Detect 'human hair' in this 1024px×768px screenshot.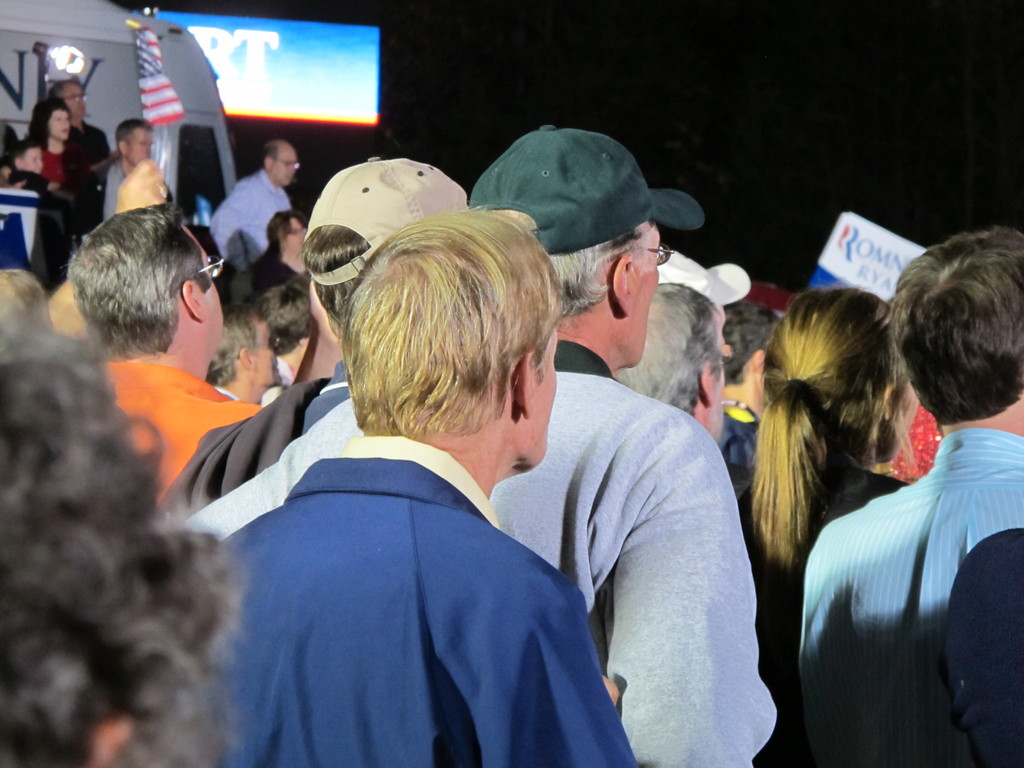
Detection: l=65, t=196, r=212, b=364.
